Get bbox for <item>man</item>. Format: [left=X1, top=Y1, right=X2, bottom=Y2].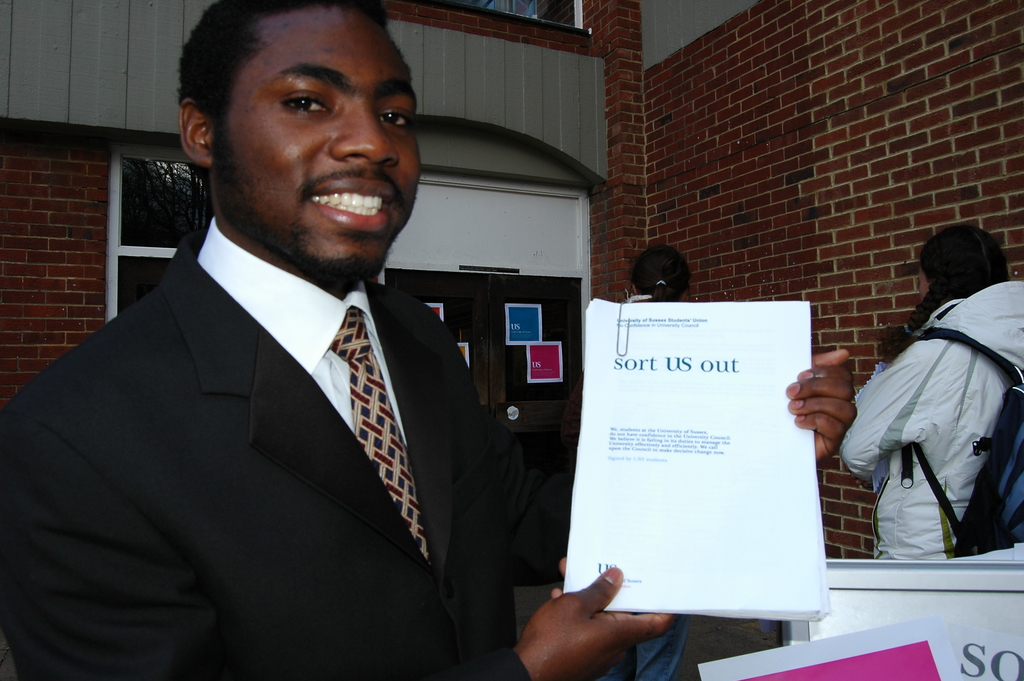
[left=817, top=218, right=1023, bottom=608].
